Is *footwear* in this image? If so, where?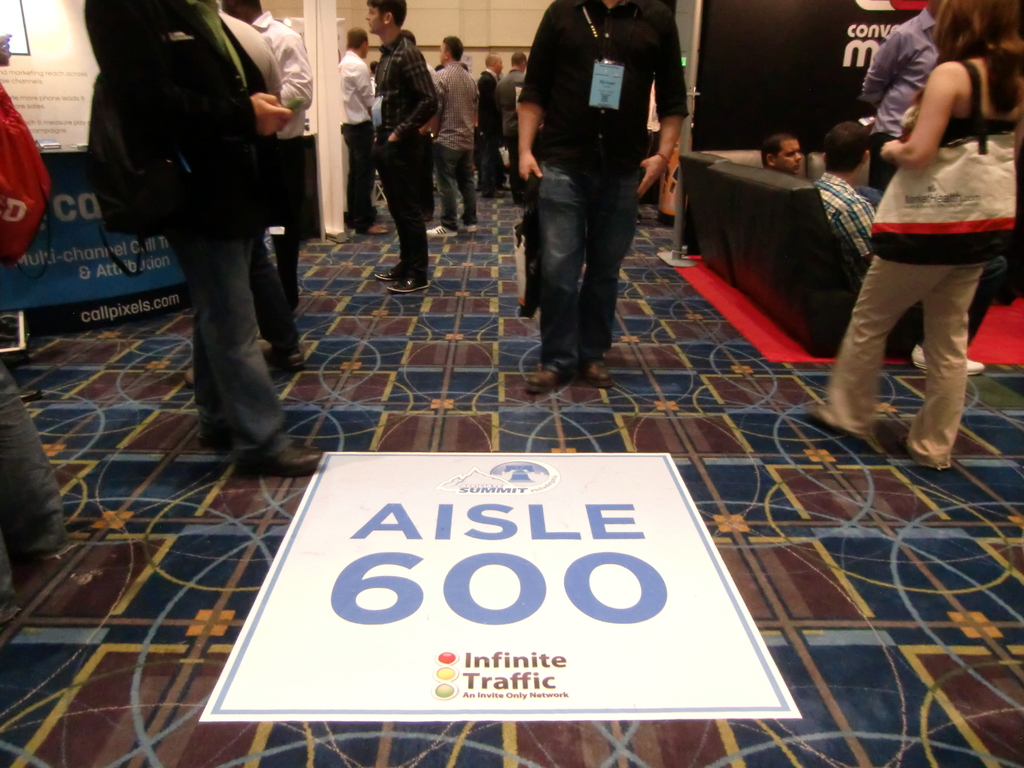
Yes, at [x1=256, y1=336, x2=298, y2=367].
